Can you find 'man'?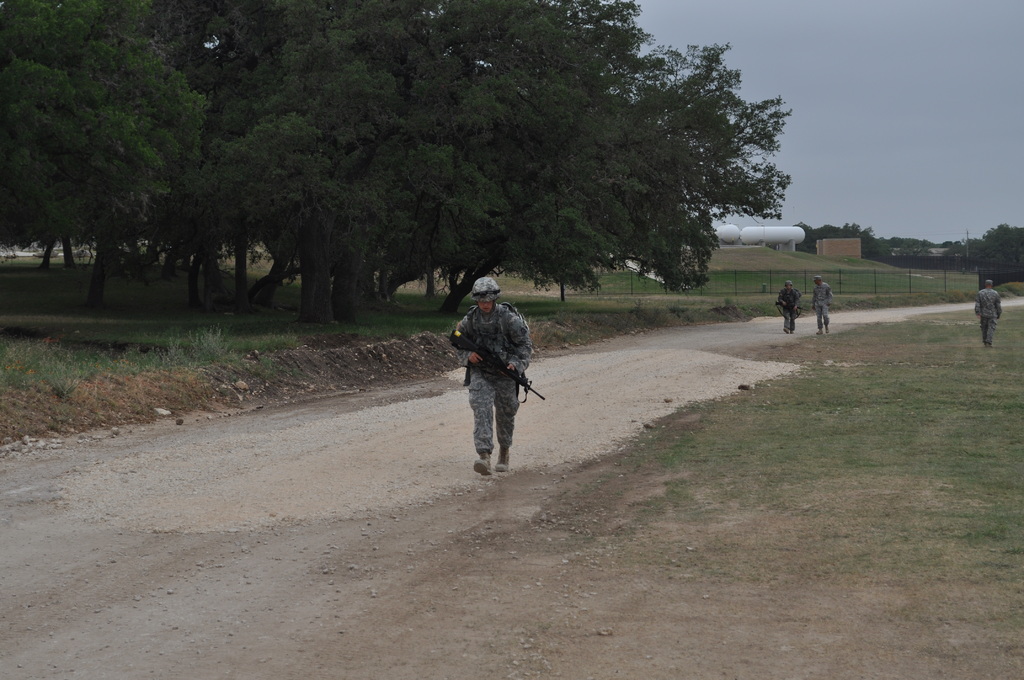
Yes, bounding box: 449 282 541 482.
